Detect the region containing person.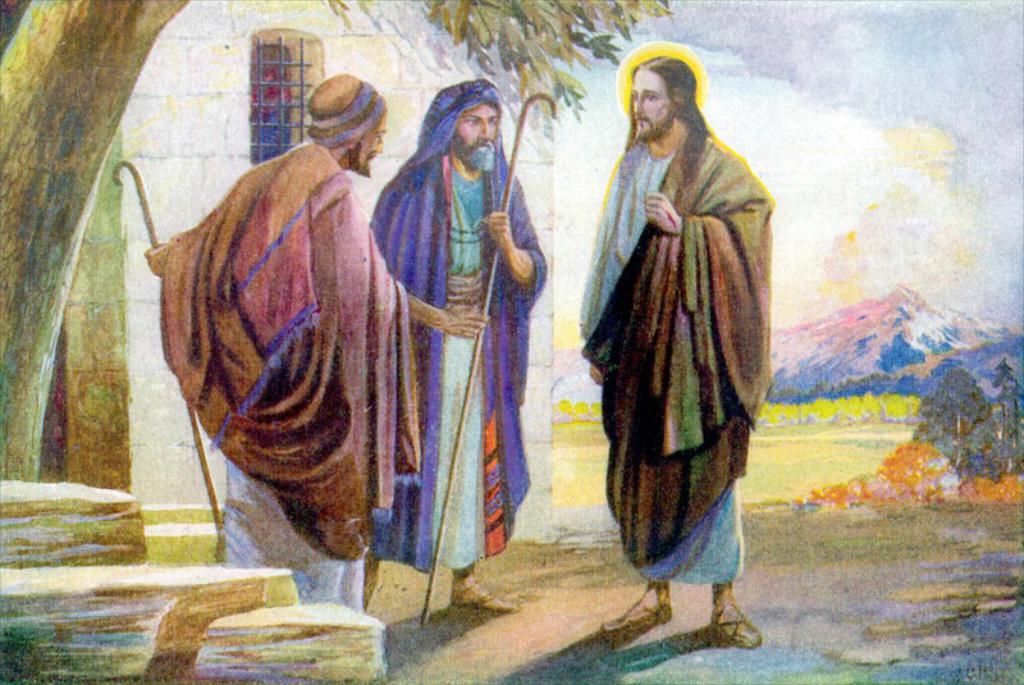
rect(579, 51, 771, 648).
